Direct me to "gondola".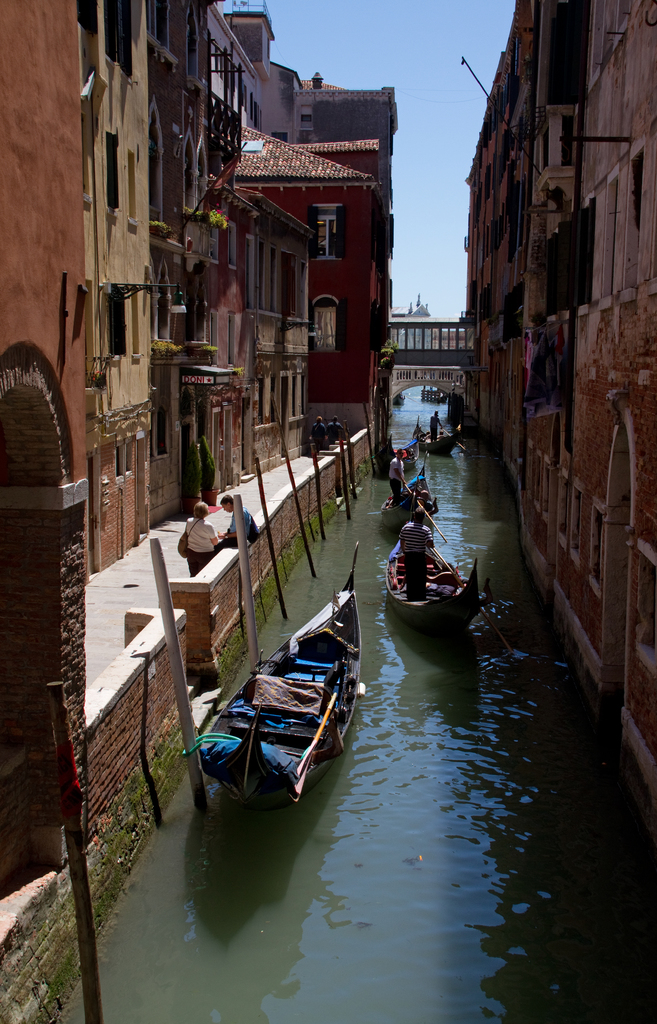
Direction: (194,593,369,832).
